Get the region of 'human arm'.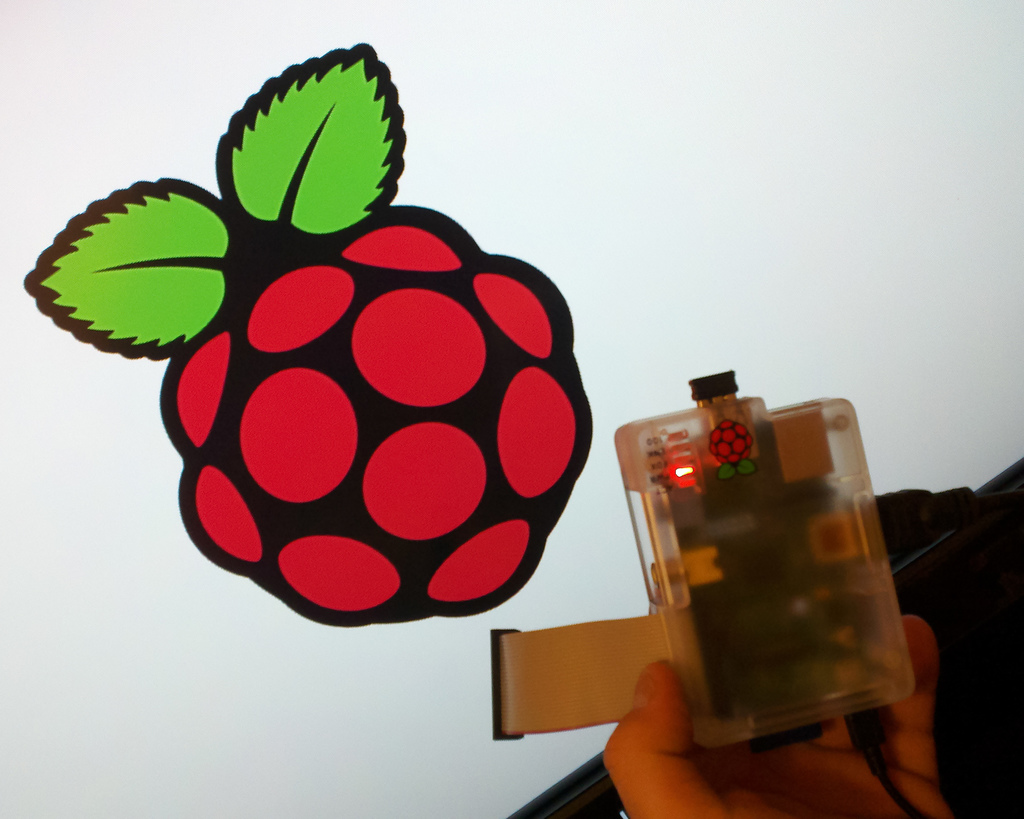
<bbox>599, 609, 950, 818</bbox>.
